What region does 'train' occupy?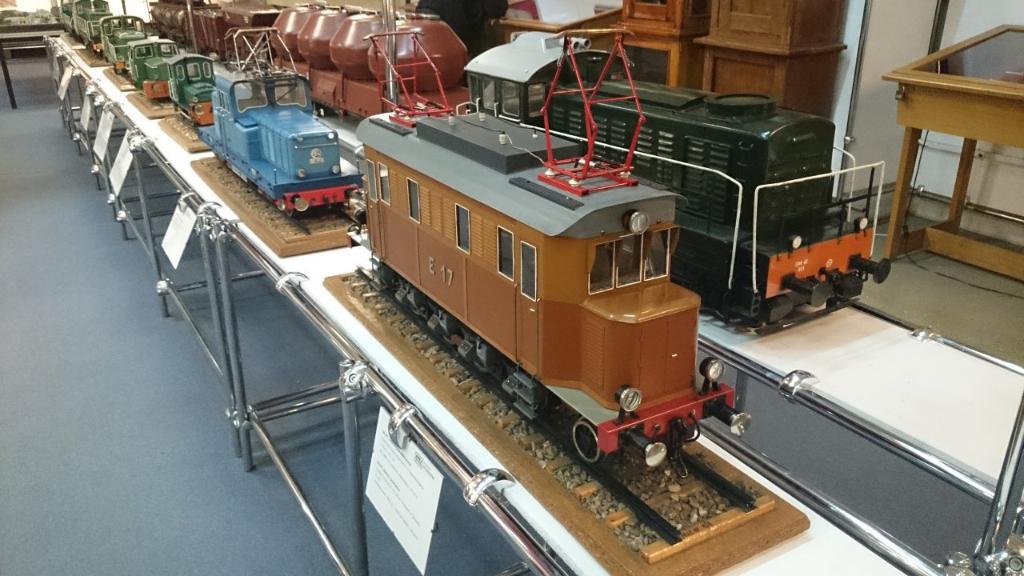
(left=166, top=54, right=217, bottom=128).
